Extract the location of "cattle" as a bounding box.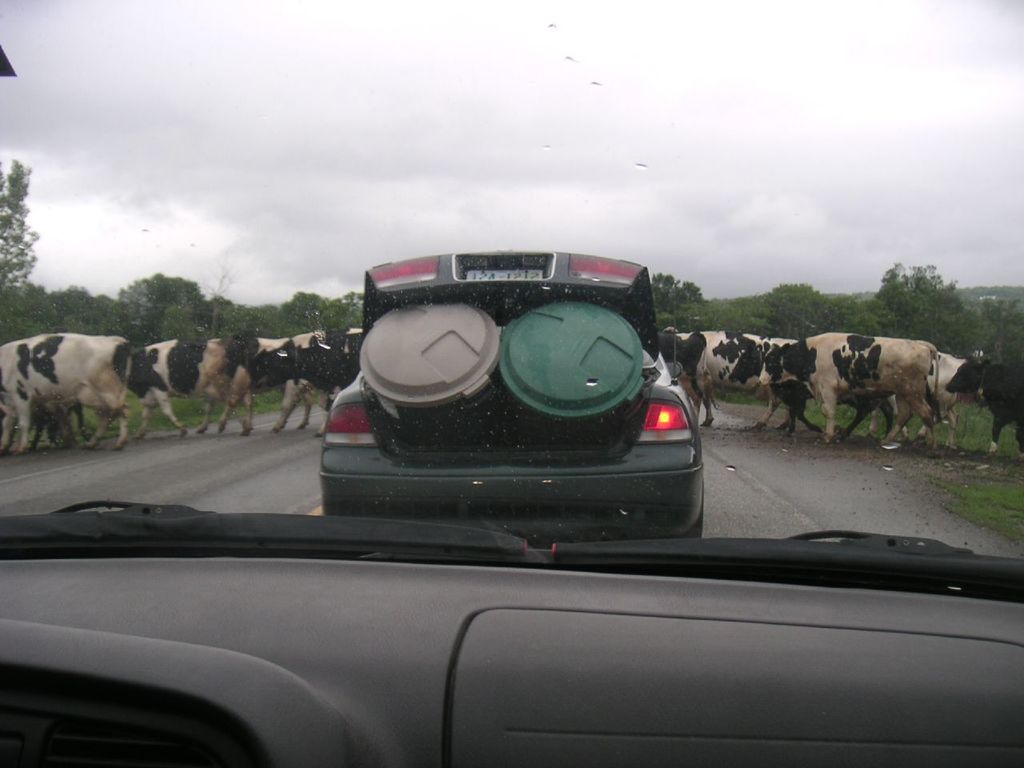
<region>866, 346, 971, 453</region>.
